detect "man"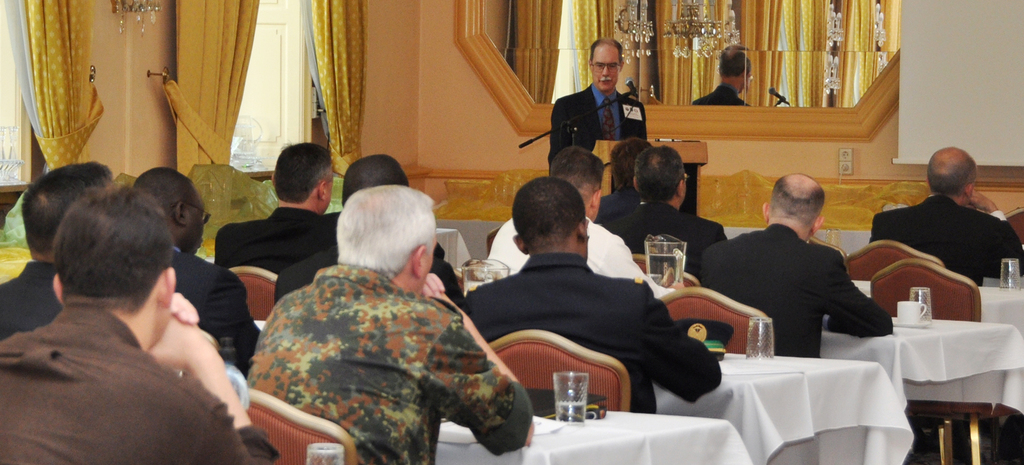
box(246, 184, 535, 464)
